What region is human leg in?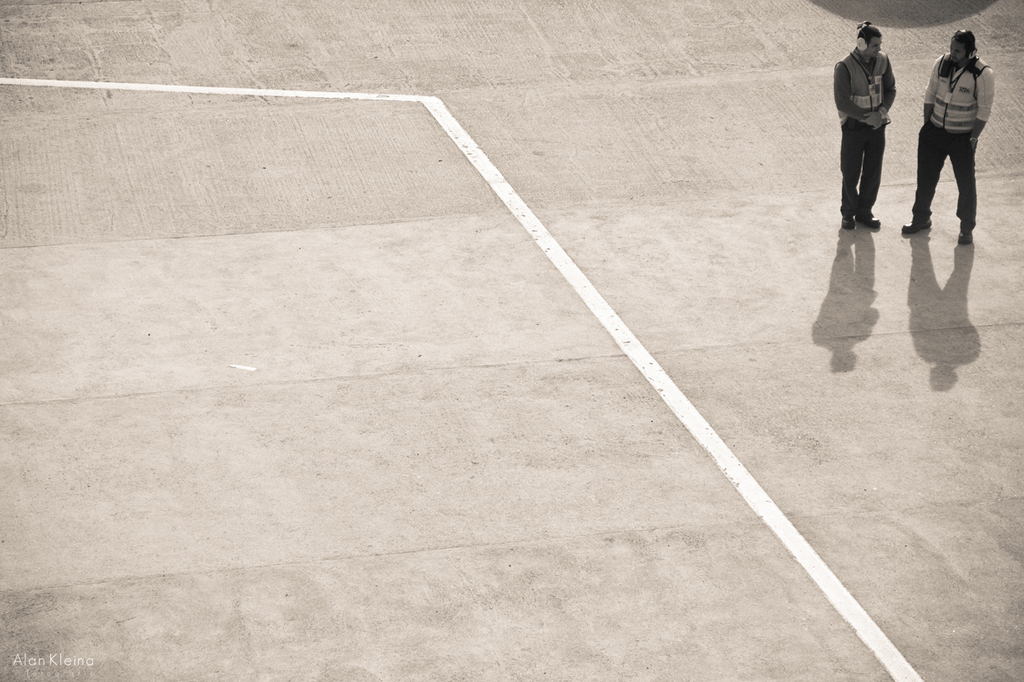
[x1=858, y1=122, x2=882, y2=229].
